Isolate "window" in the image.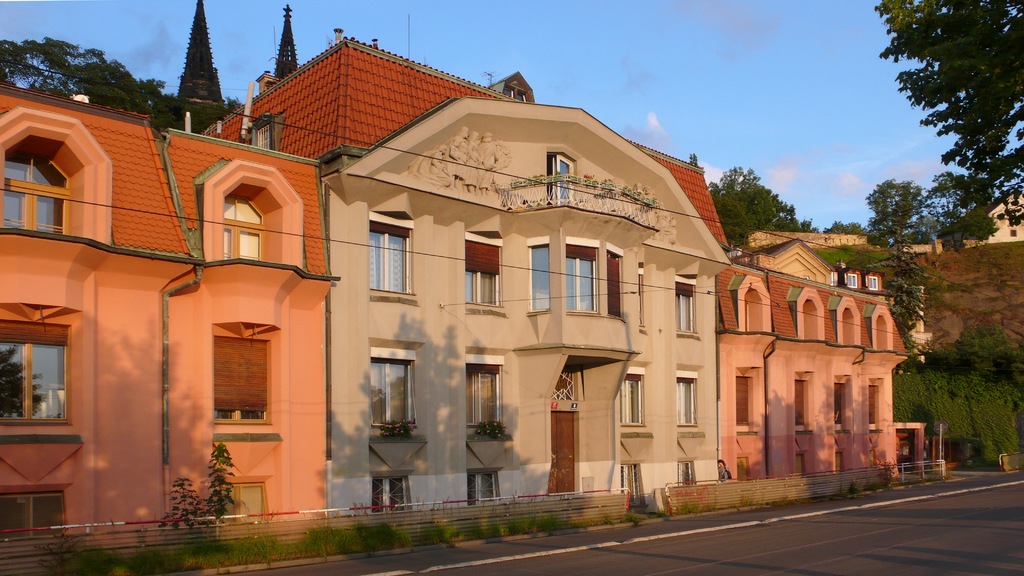
Isolated region: 833 372 850 433.
